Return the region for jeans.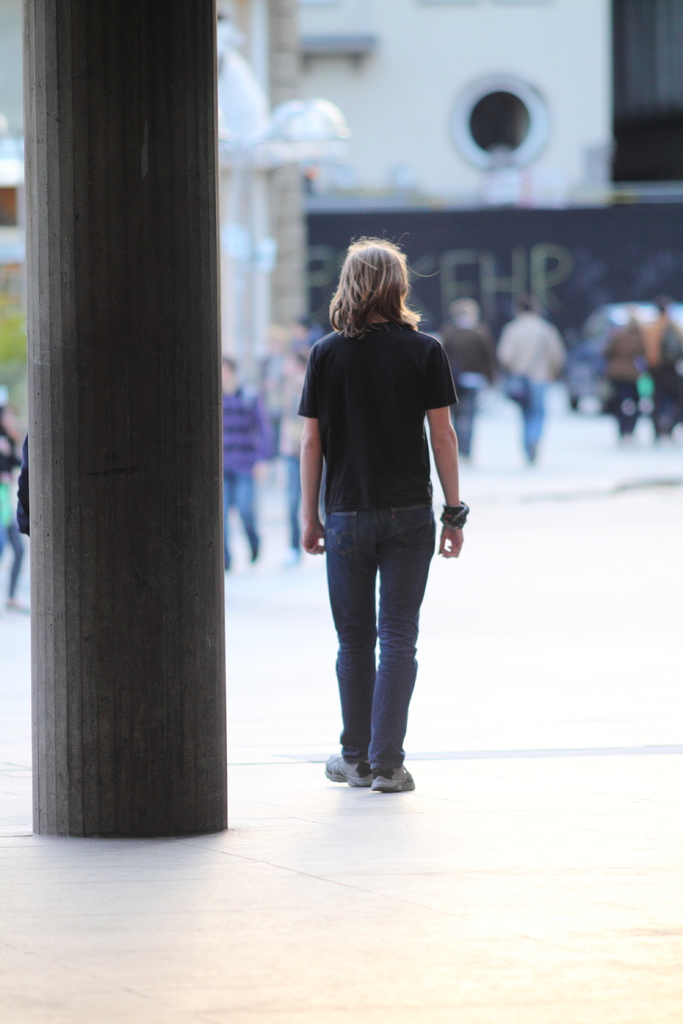
451:386:475:456.
